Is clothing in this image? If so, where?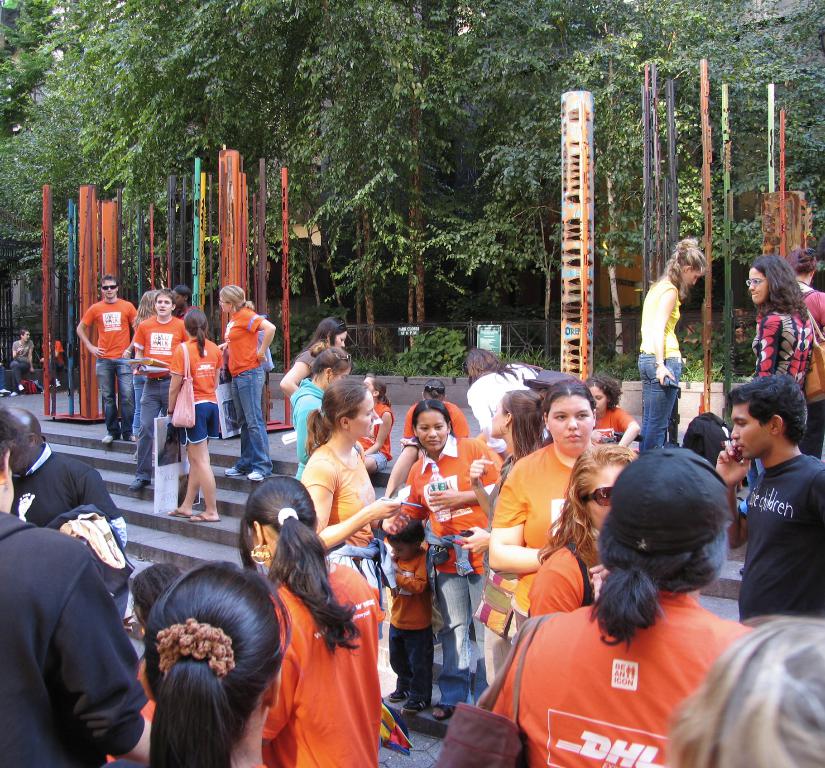
Yes, at [left=136, top=307, right=151, bottom=422].
